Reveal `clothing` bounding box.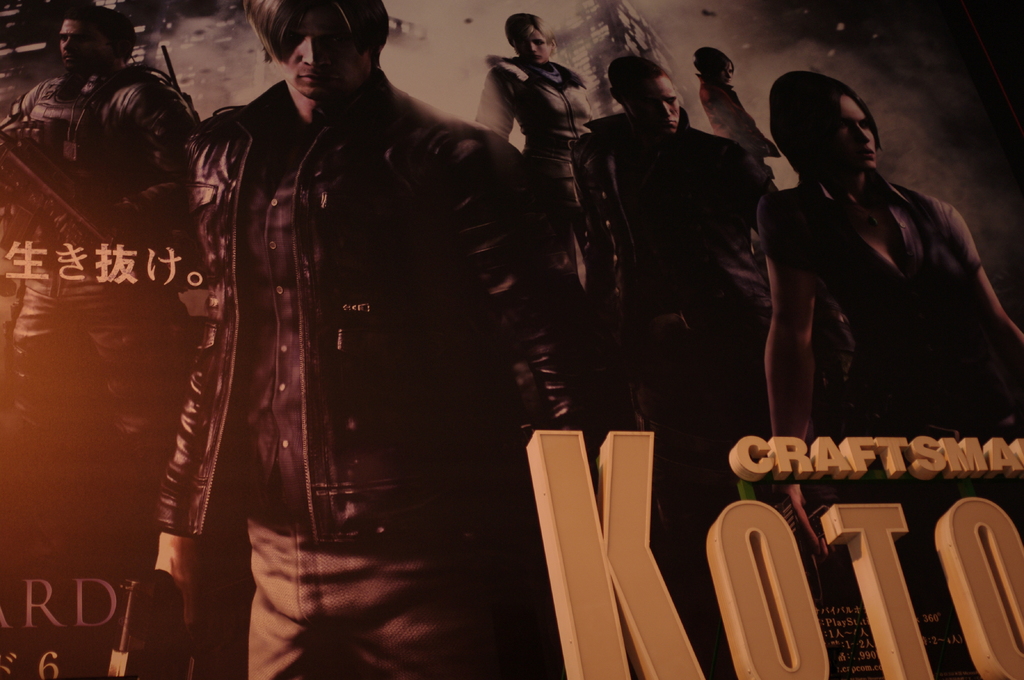
Revealed: rect(150, 71, 575, 679).
